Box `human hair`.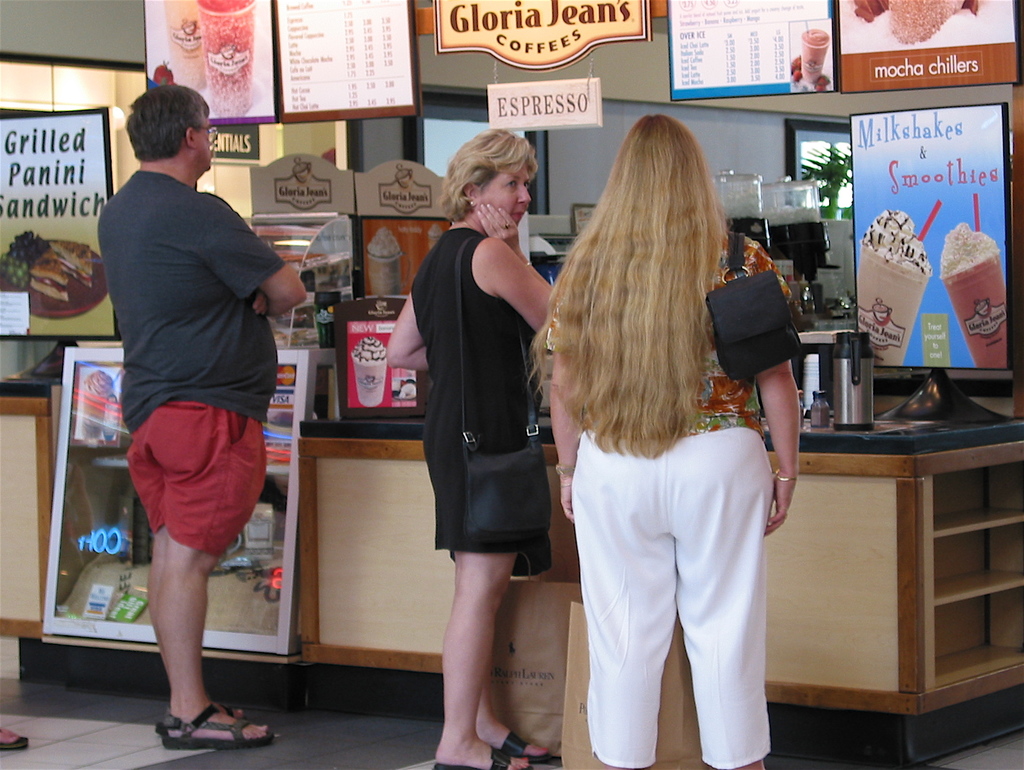
[529, 114, 728, 459].
